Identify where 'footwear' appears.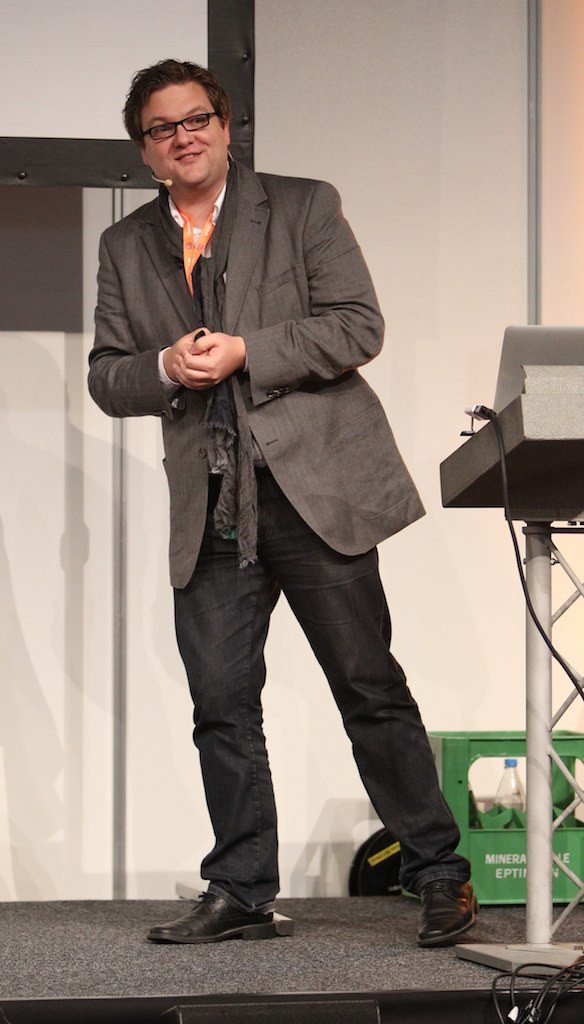
Appears at (left=153, top=877, right=282, bottom=939).
